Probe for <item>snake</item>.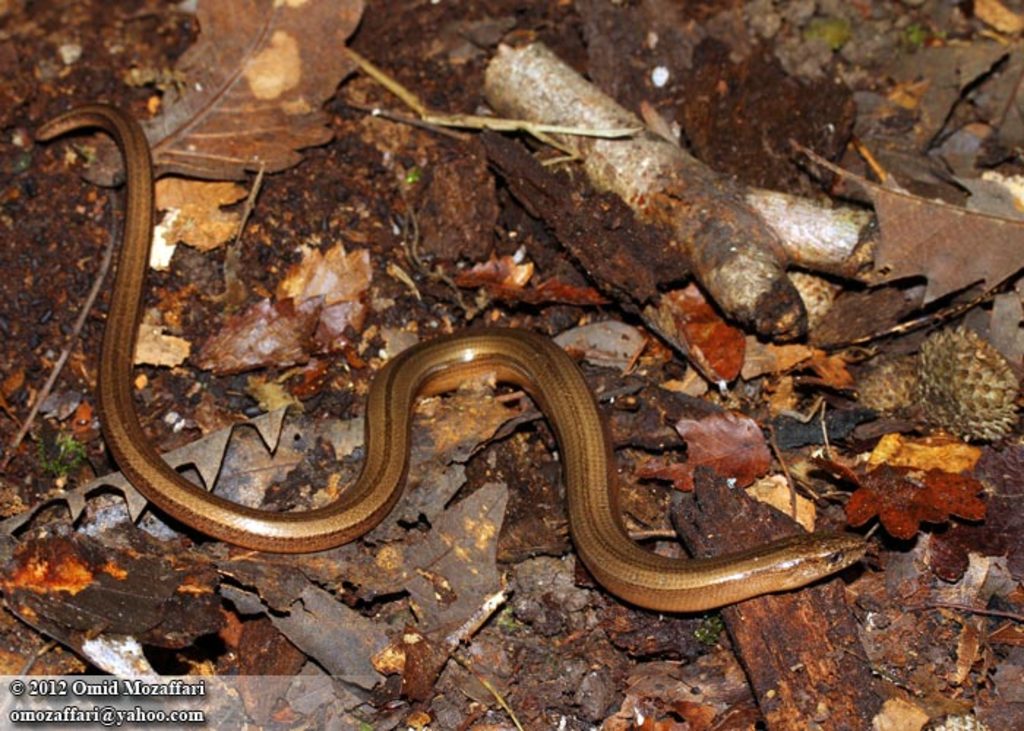
Probe result: {"left": 31, "top": 99, "right": 879, "bottom": 616}.
